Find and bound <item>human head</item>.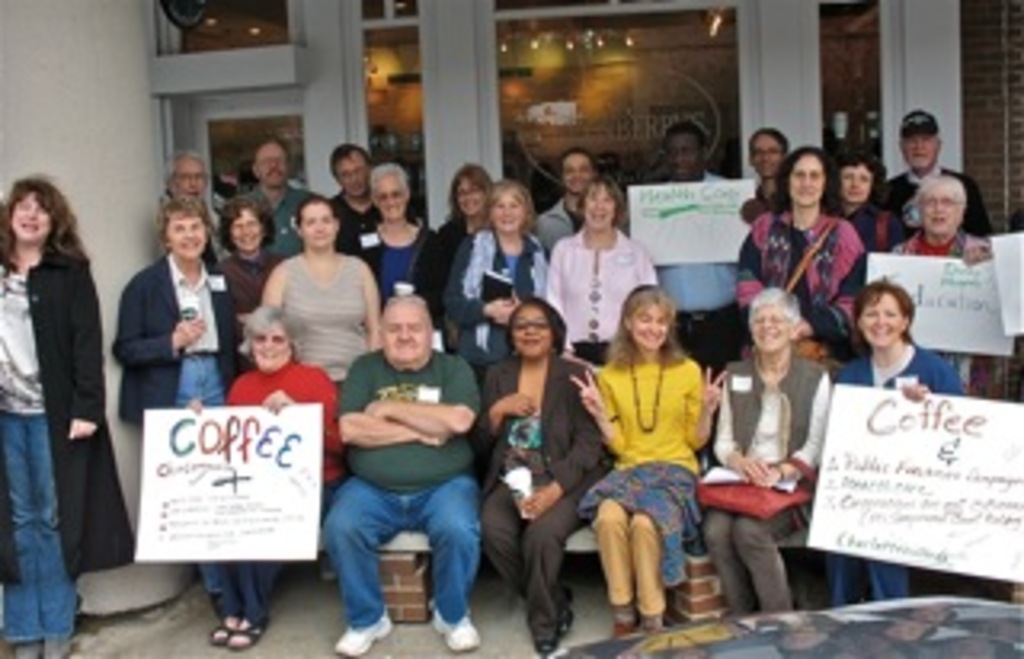
Bound: crop(6, 179, 80, 240).
